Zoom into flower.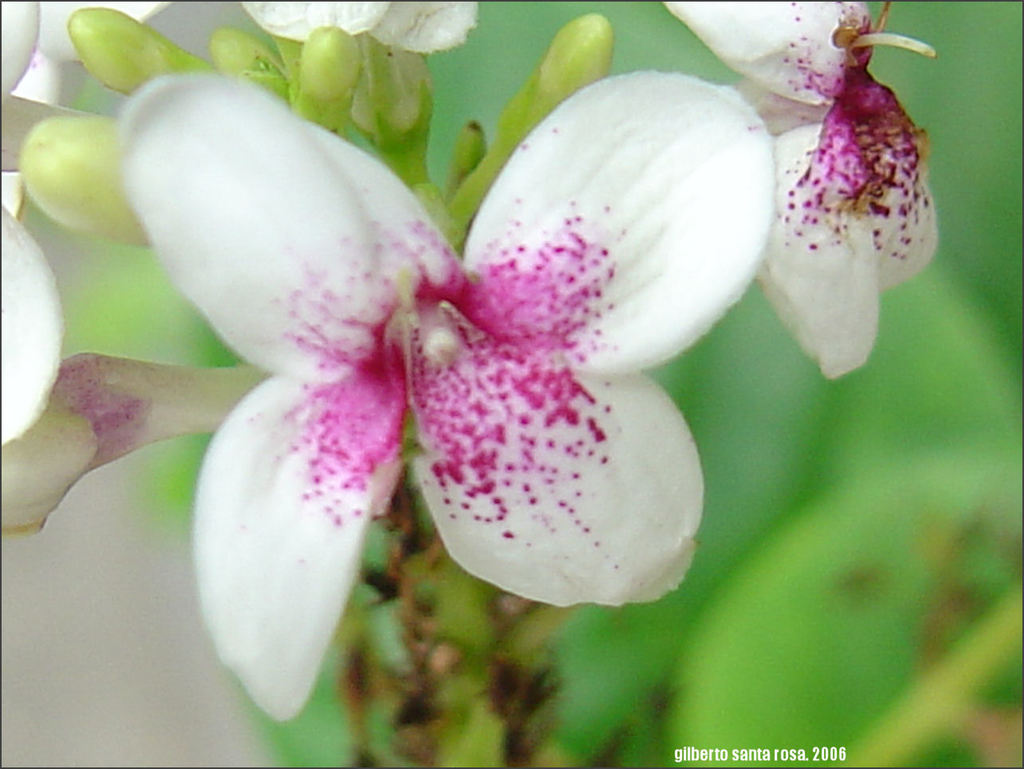
Zoom target: [left=0, top=0, right=175, bottom=218].
